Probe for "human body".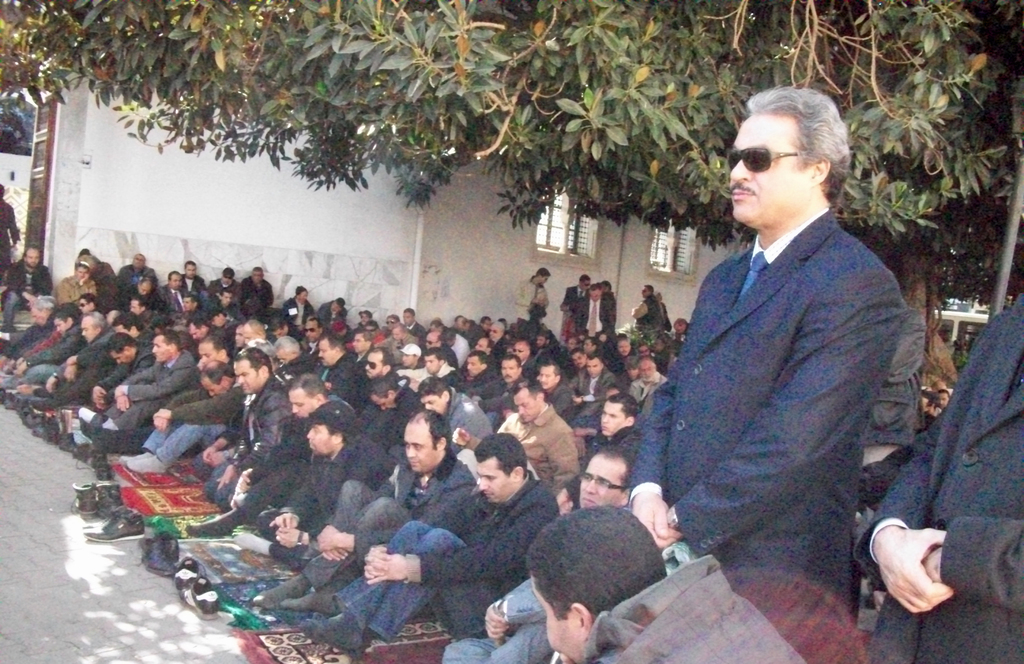
Probe result: (316,332,362,412).
